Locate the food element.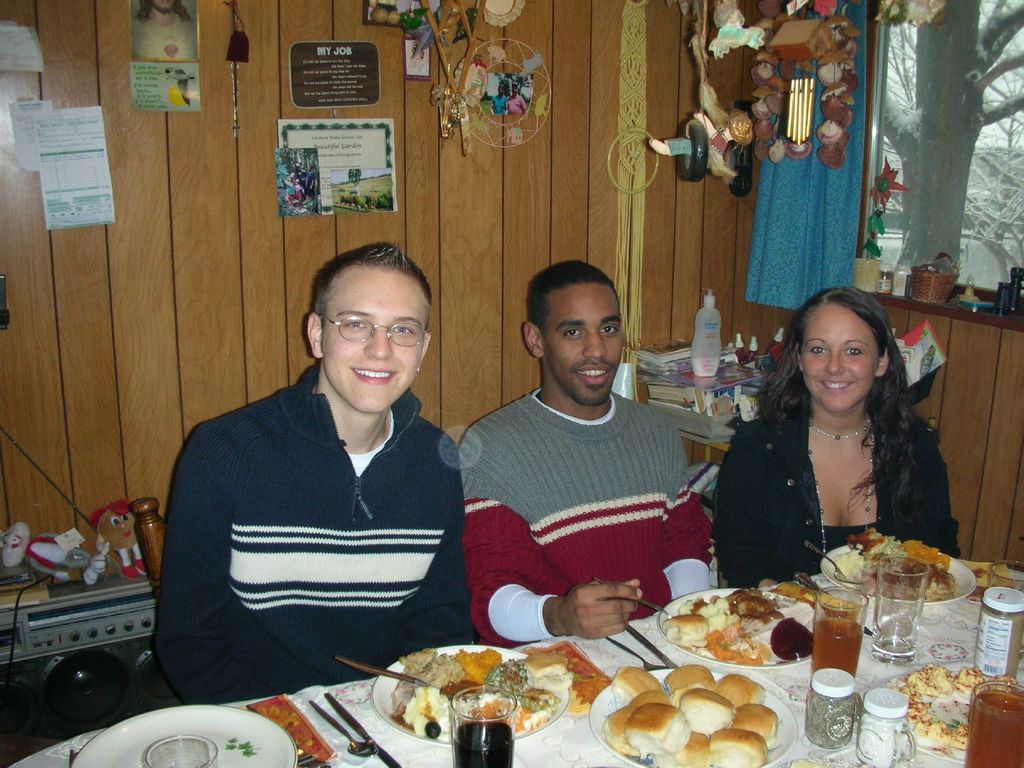
Element bbox: crop(713, 675, 765, 707).
